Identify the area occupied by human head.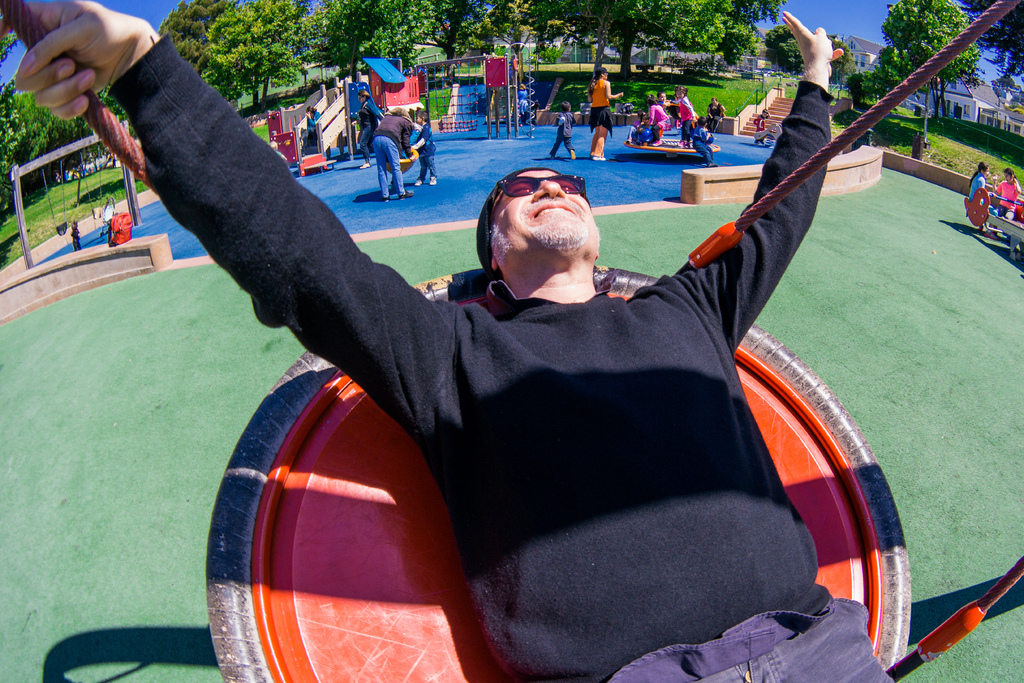
Area: Rect(1001, 168, 1014, 185).
